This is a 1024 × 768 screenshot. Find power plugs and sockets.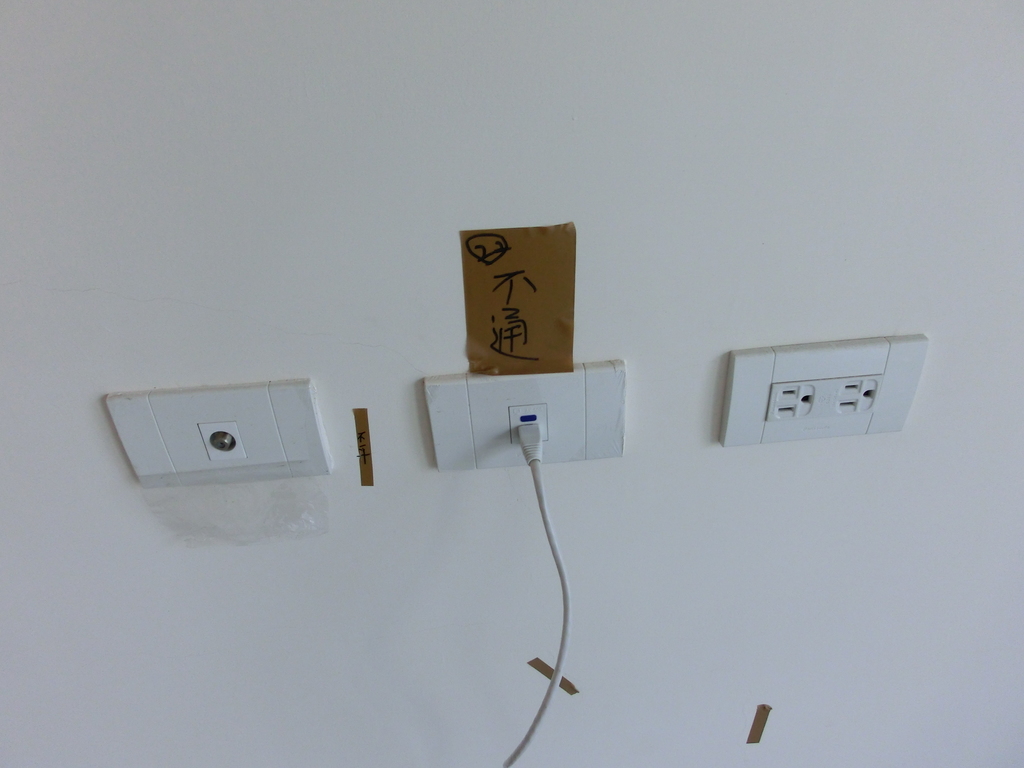
Bounding box: x1=516 y1=426 x2=545 y2=468.
